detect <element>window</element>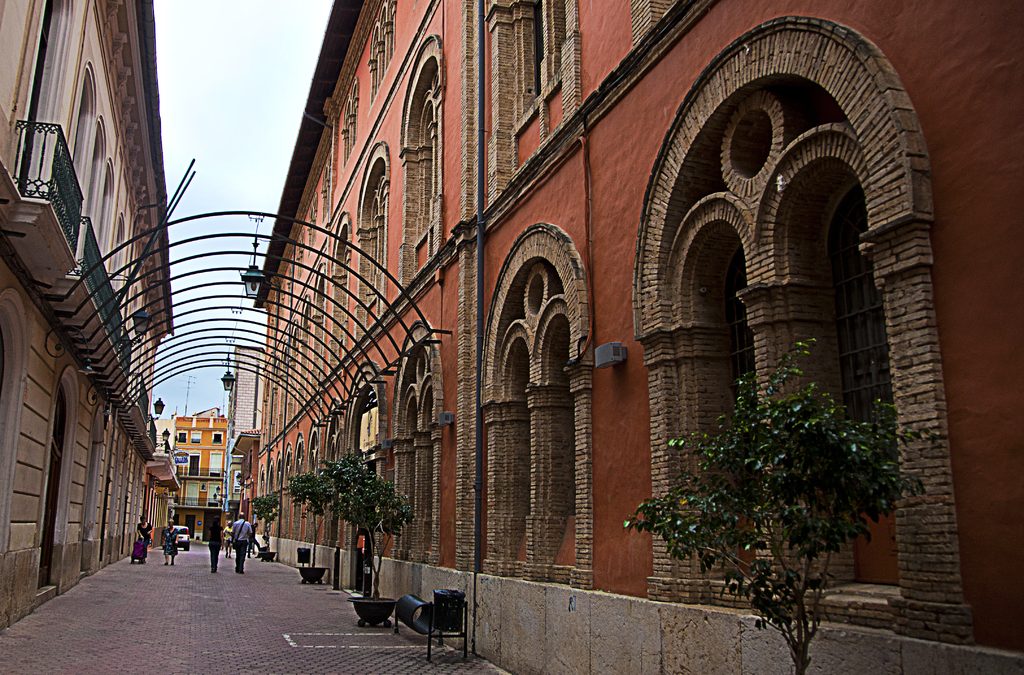
<box>731,248,757,399</box>
